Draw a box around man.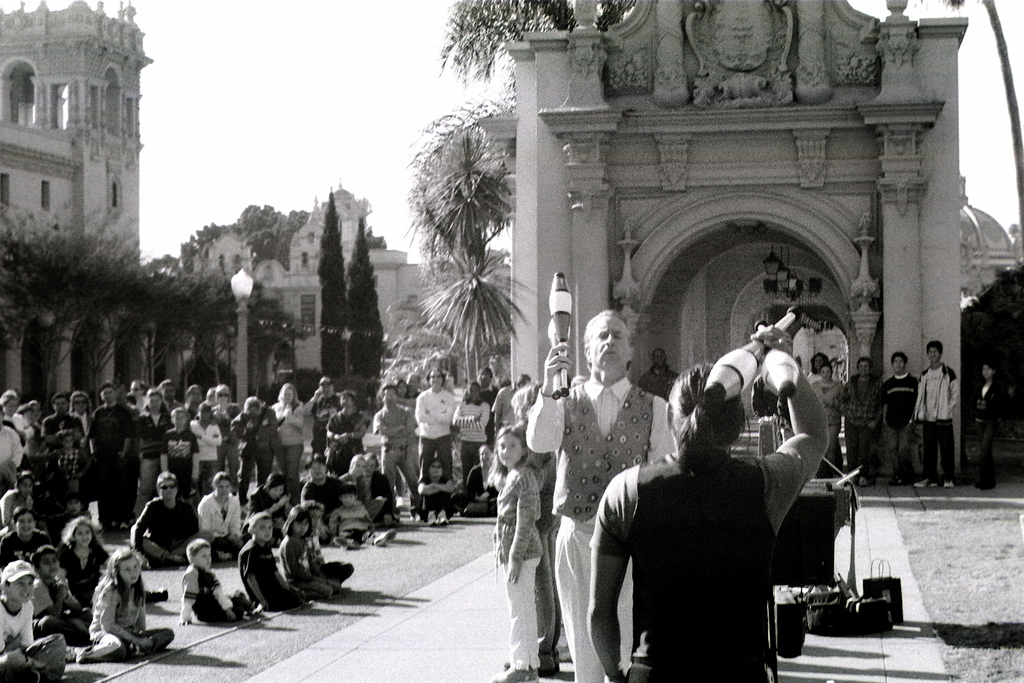
bbox=[371, 382, 412, 502].
